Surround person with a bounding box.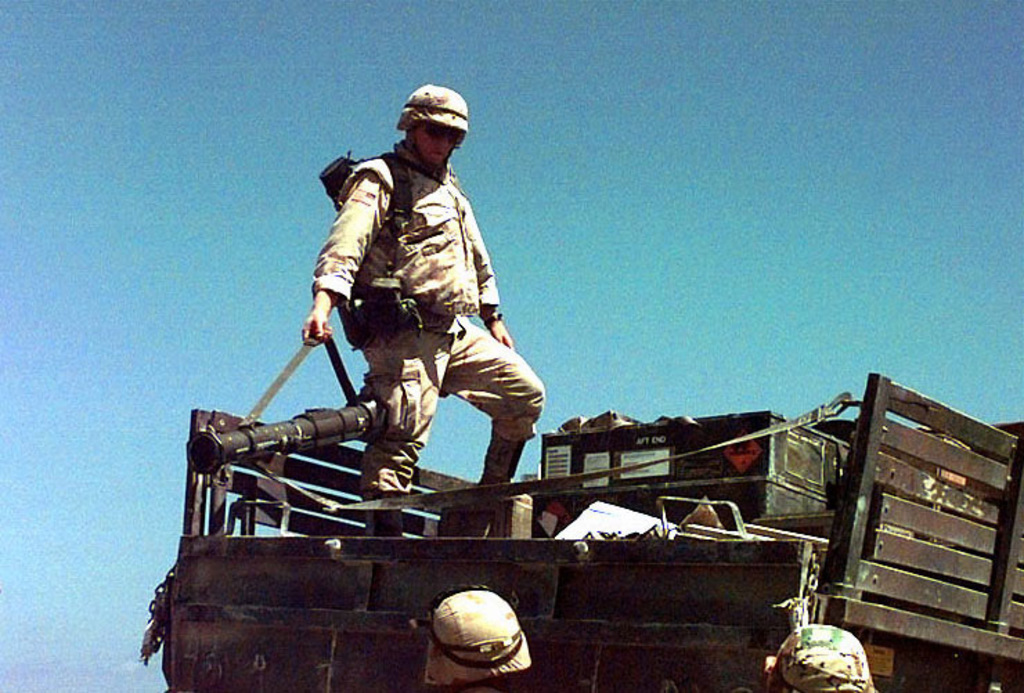
bbox=[751, 618, 883, 692].
